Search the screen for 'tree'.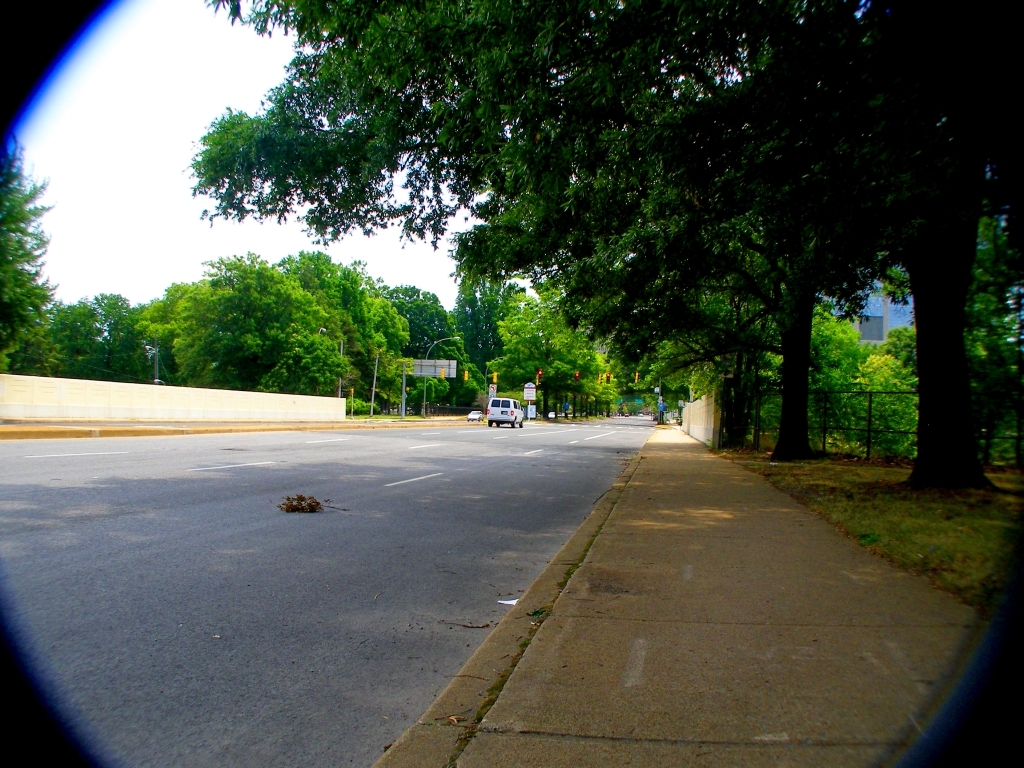
Found at detection(159, 256, 357, 379).
